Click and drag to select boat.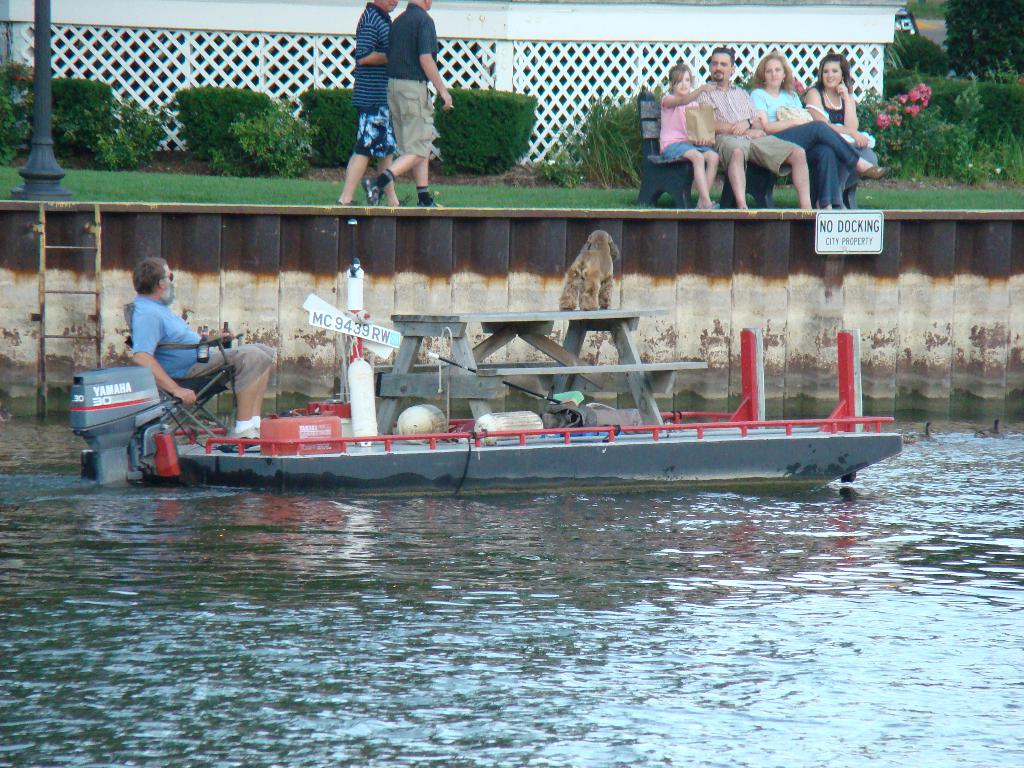
Selection: [left=114, top=326, right=908, bottom=495].
